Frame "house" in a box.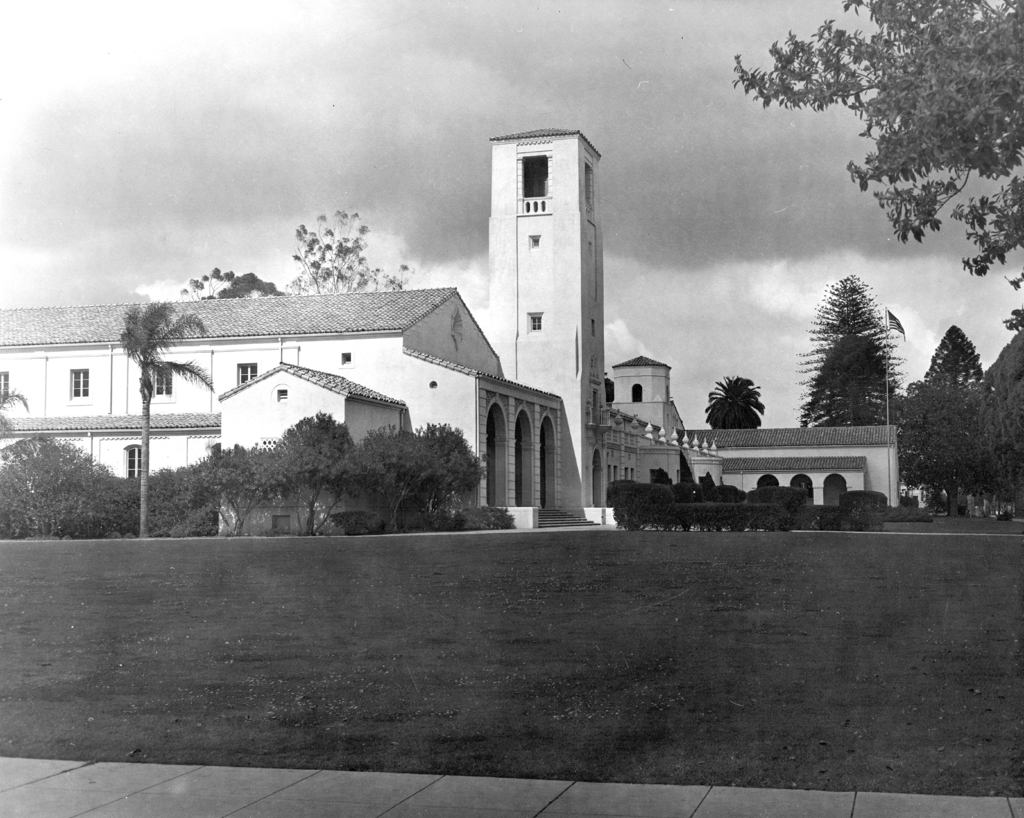
bbox(0, 280, 561, 540).
